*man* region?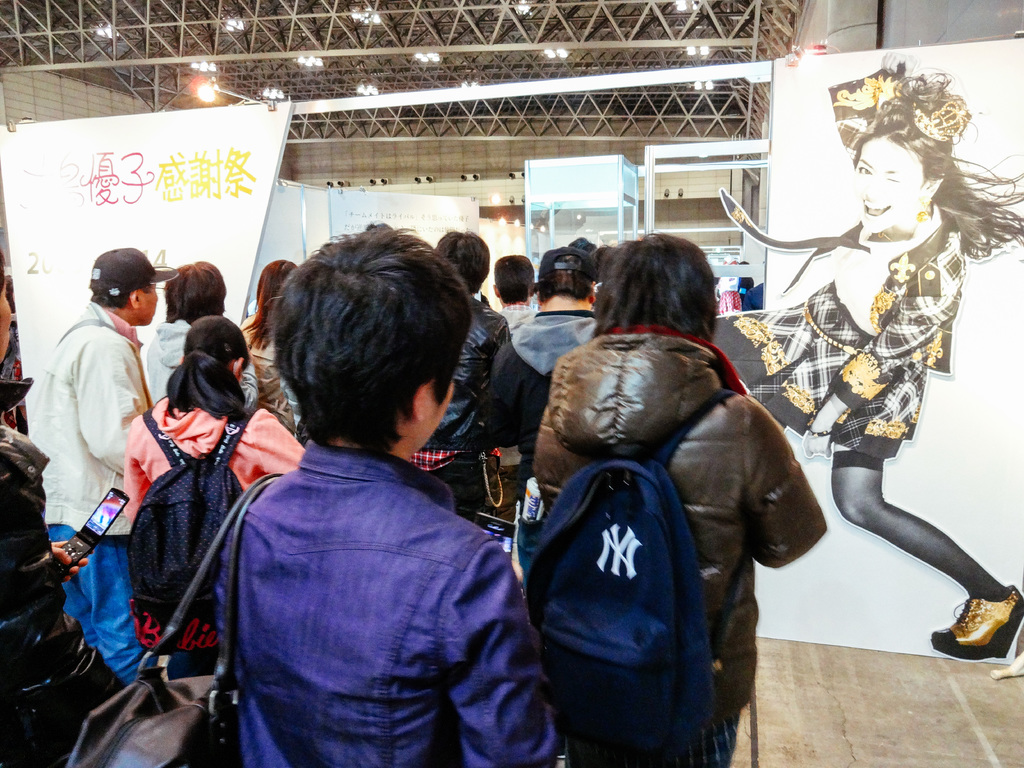
[410,228,509,519]
